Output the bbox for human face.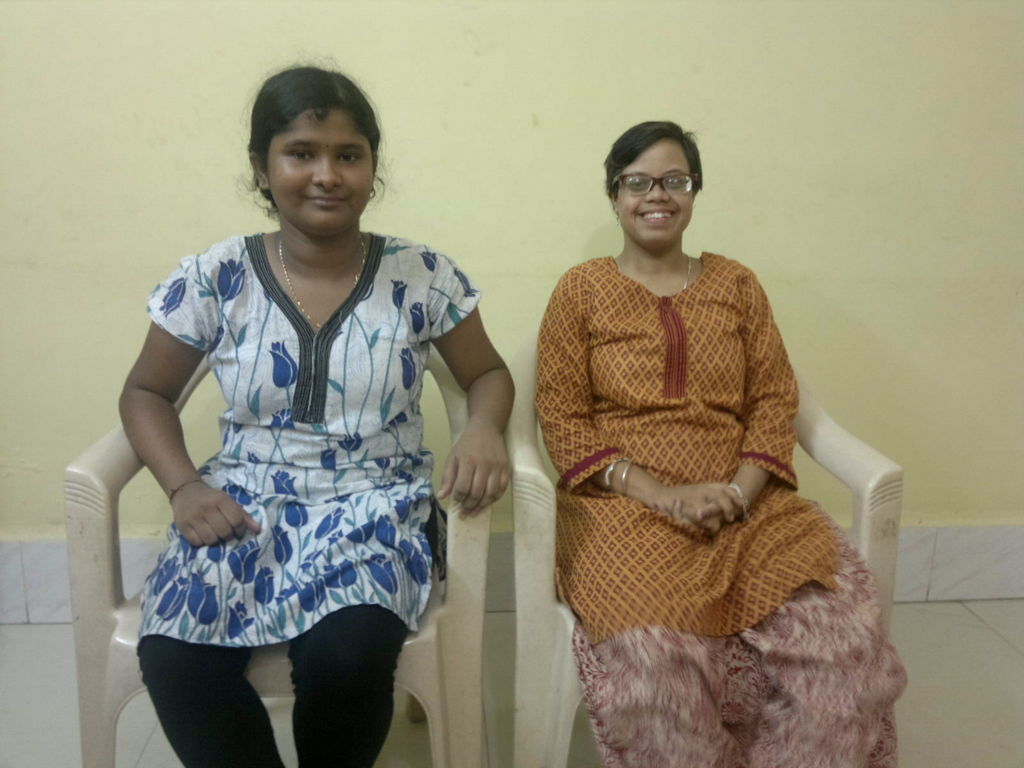
[left=611, top=132, right=692, bottom=255].
